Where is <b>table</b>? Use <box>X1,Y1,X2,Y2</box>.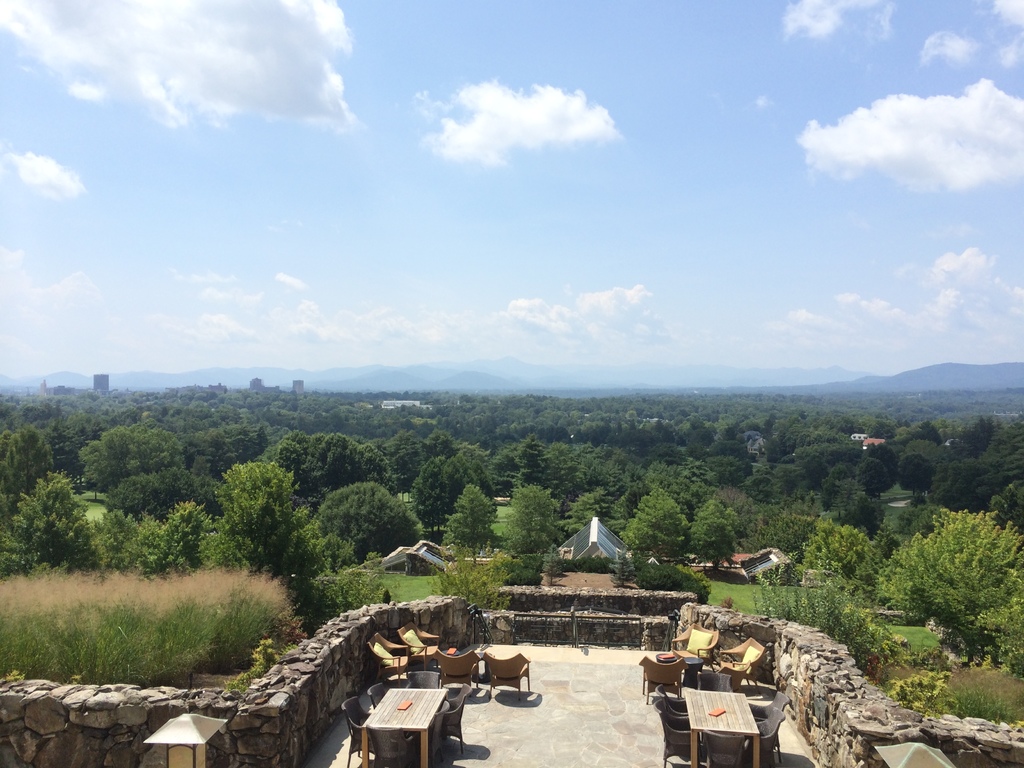
<box>358,682,447,767</box>.
